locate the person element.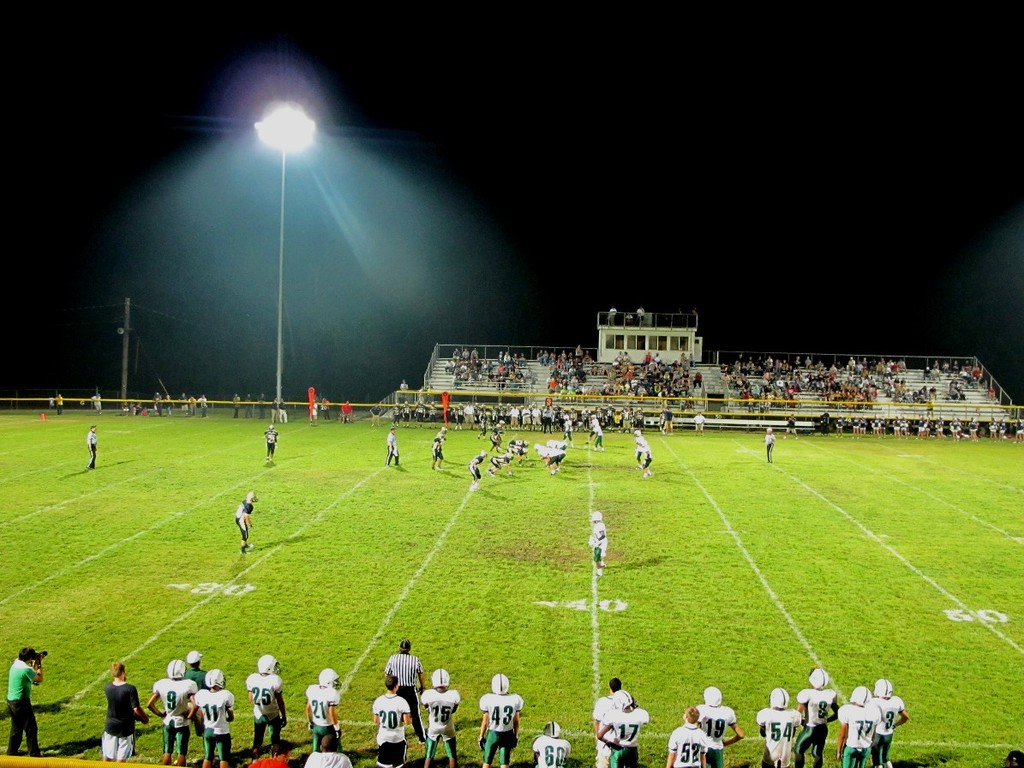
Element bbox: 469:447:489:489.
